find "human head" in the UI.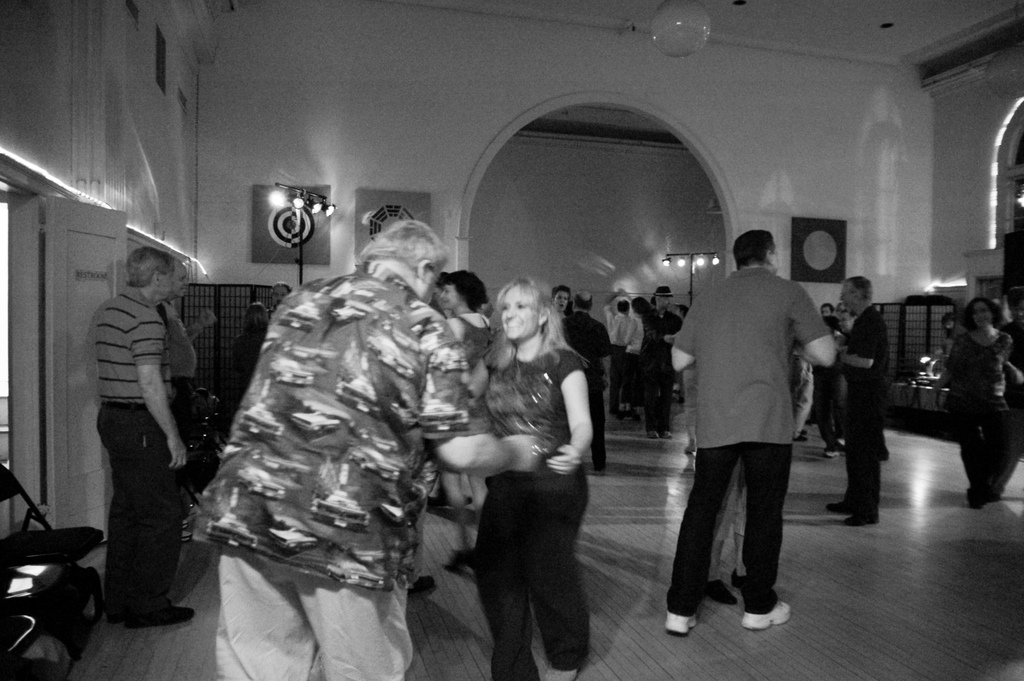
UI element at <box>620,302,627,315</box>.
